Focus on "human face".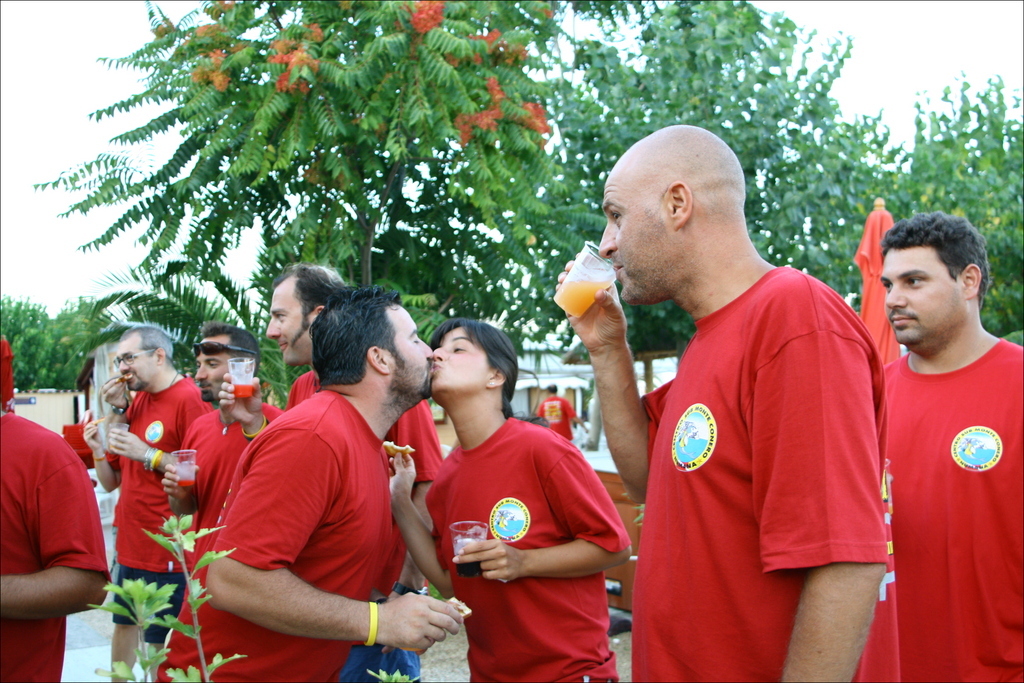
Focused at [430,331,491,392].
